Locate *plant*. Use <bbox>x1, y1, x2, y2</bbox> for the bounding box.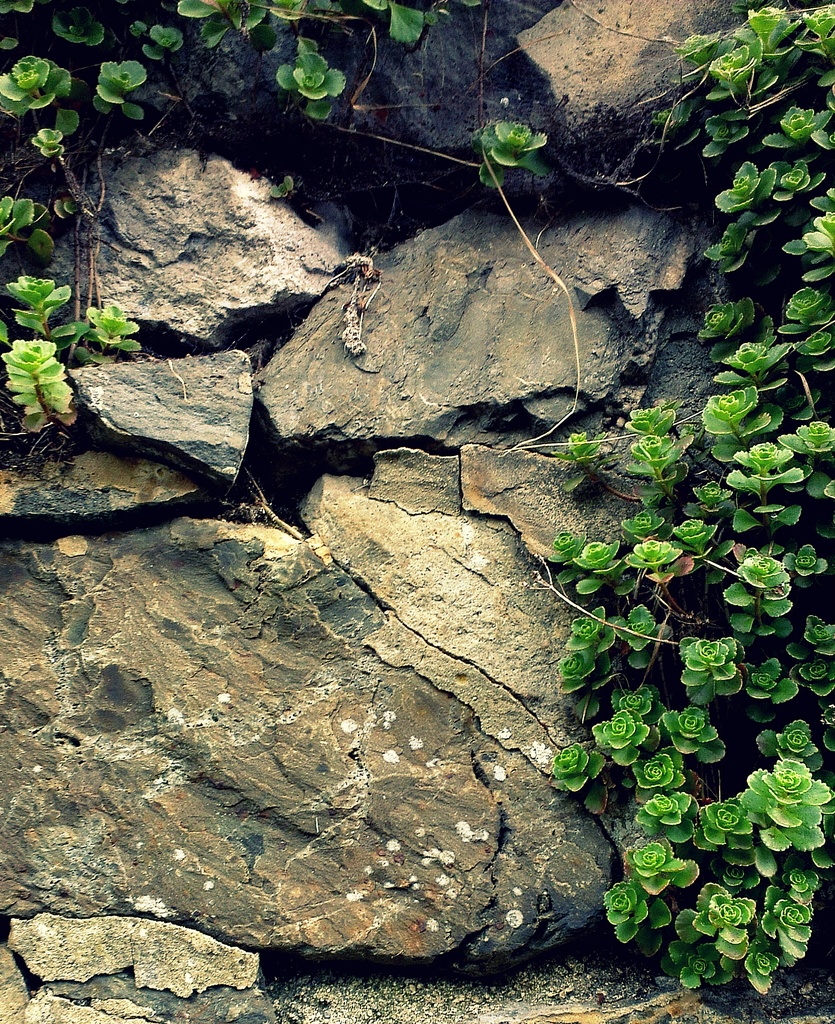
<bbox>576, 534, 625, 580</bbox>.
